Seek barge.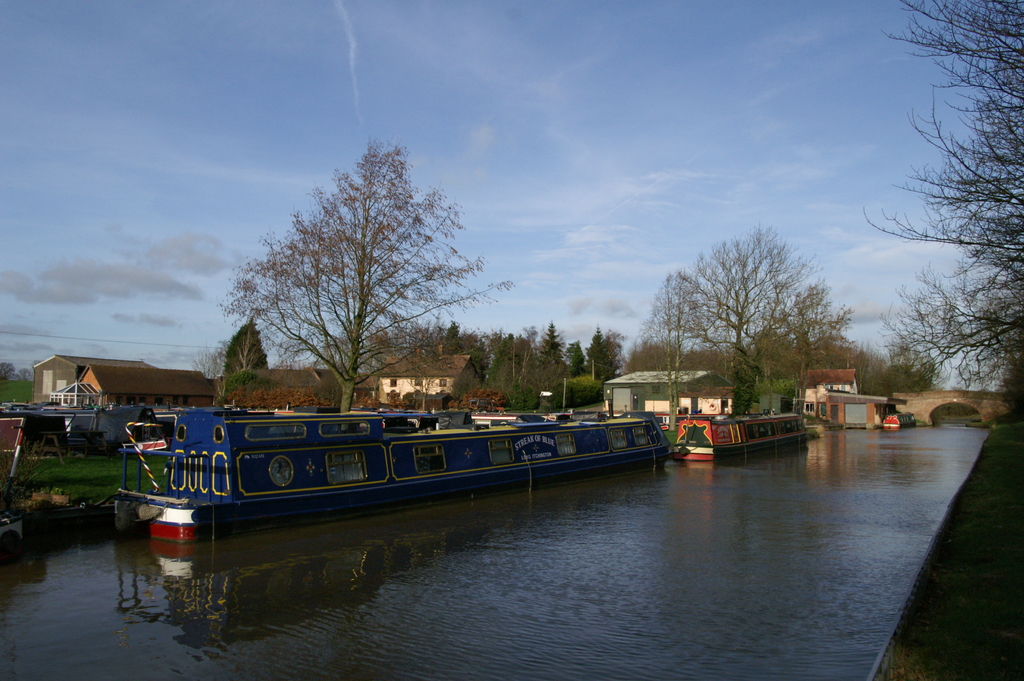
(673, 407, 808, 460).
